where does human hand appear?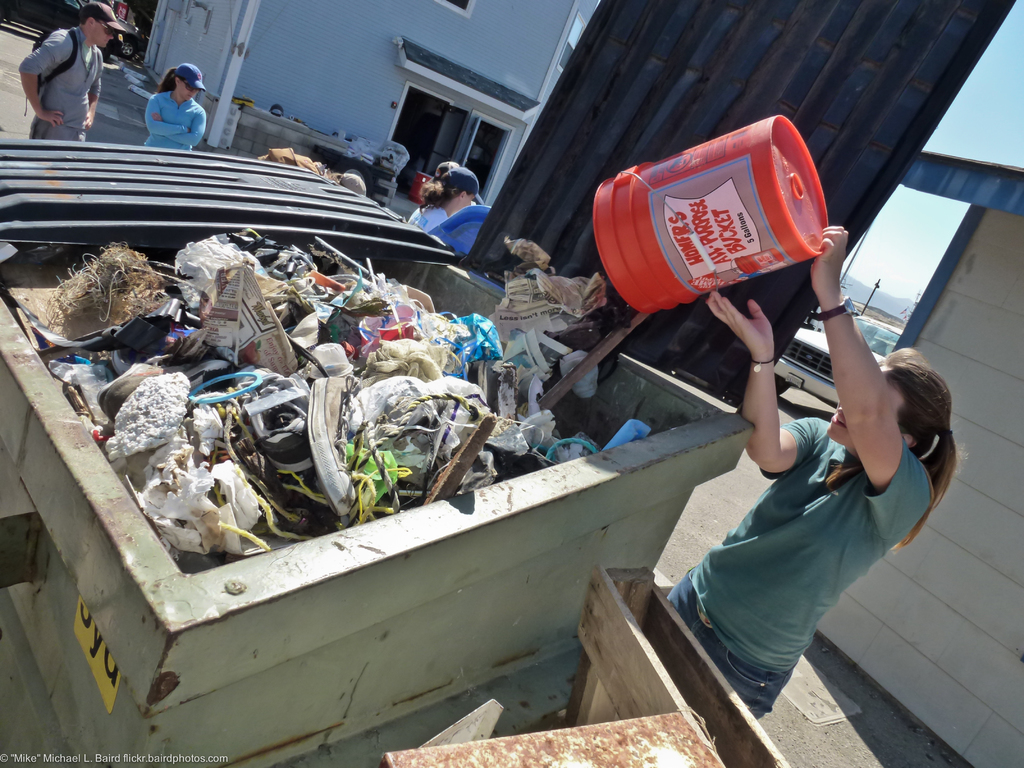
Appears at [left=86, top=109, right=96, bottom=130].
